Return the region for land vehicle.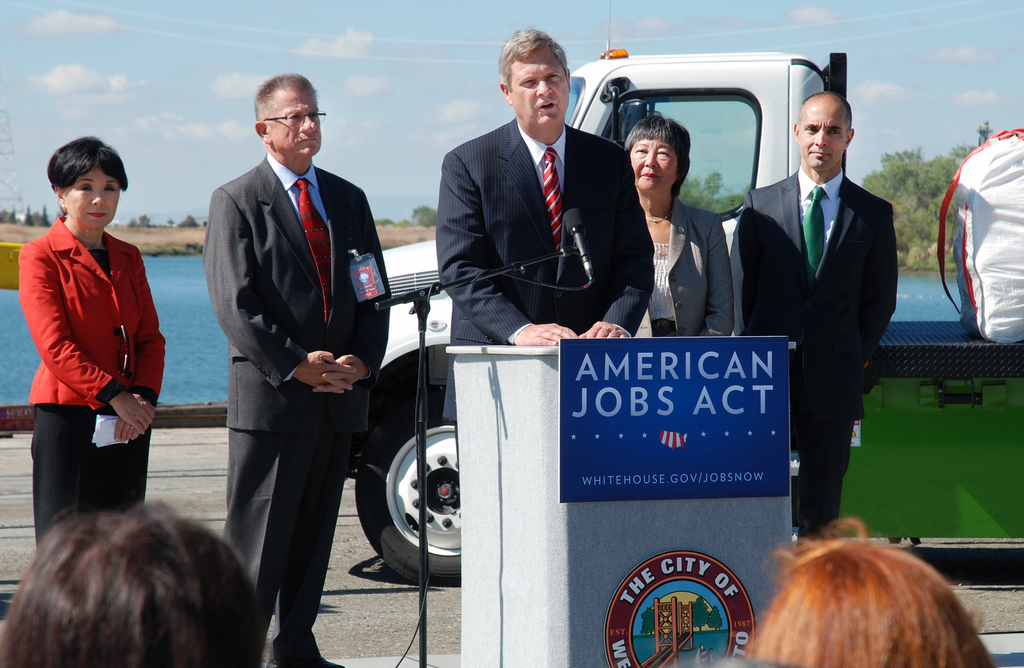
BBox(347, 1, 1023, 584).
